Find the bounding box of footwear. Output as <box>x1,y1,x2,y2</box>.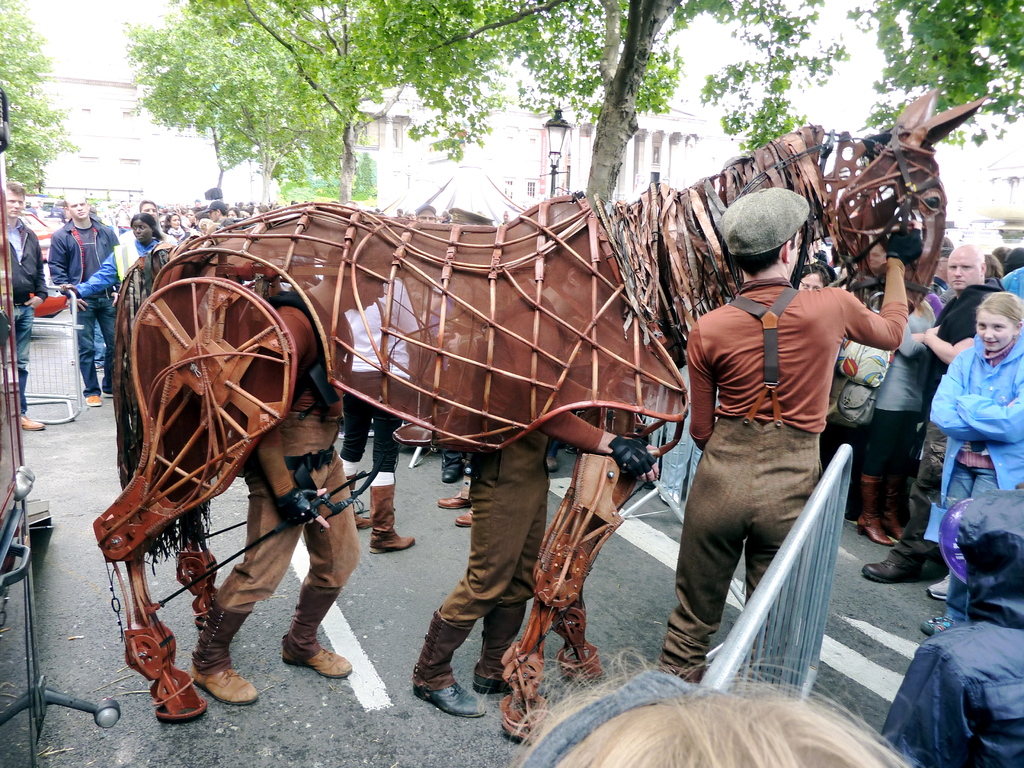
<box>371,484,415,555</box>.
